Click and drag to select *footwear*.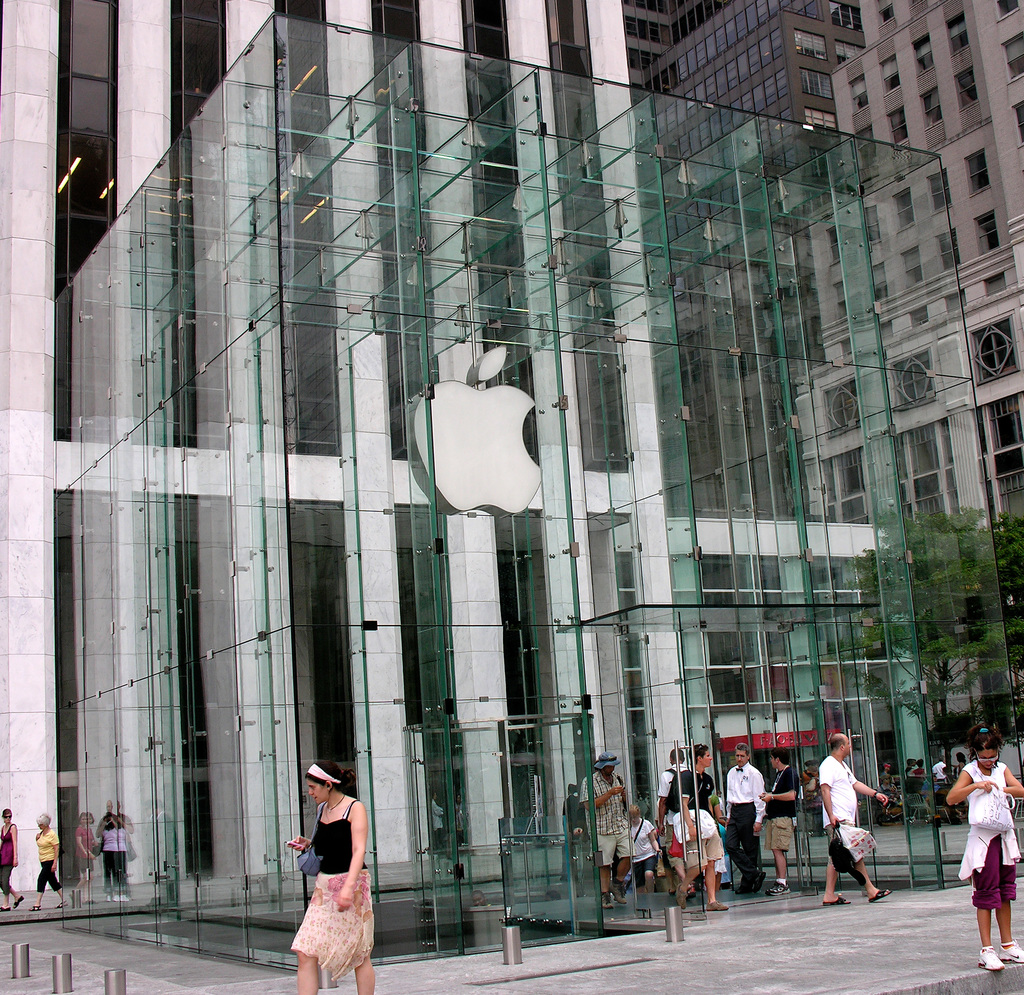
Selection: (595,892,614,909).
